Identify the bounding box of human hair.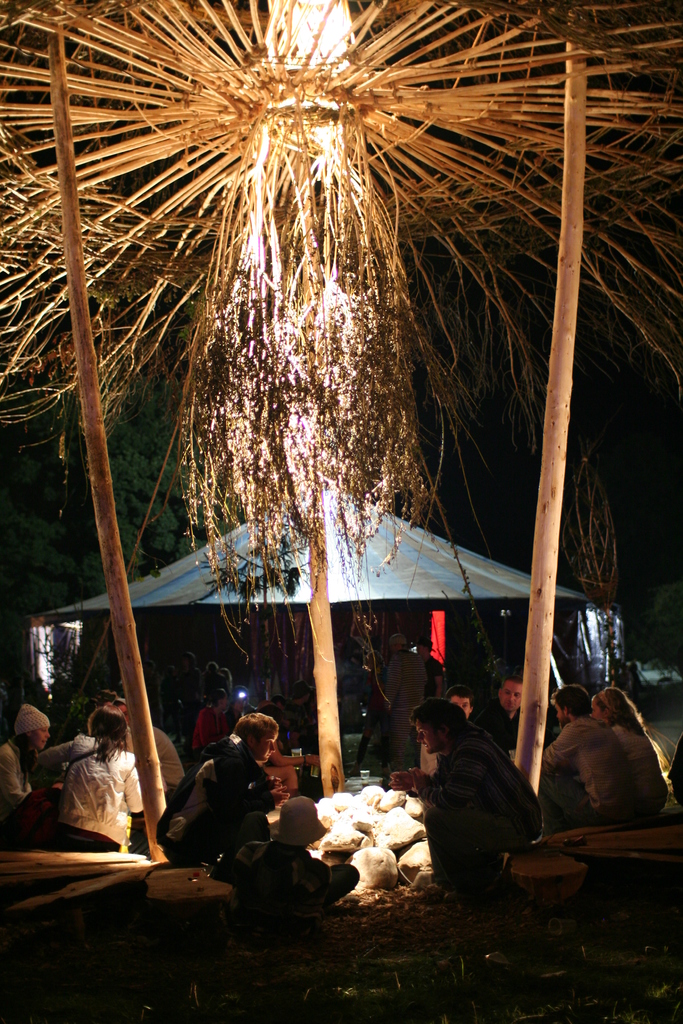
box(232, 711, 278, 746).
